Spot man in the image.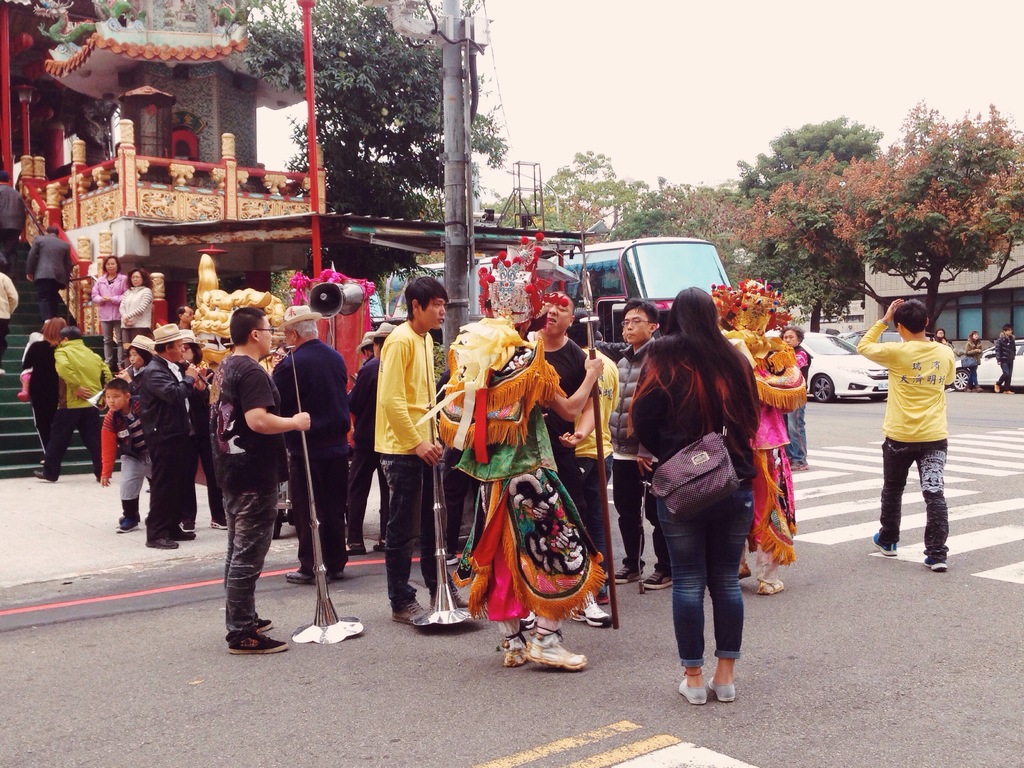
man found at 0/173/29/270.
